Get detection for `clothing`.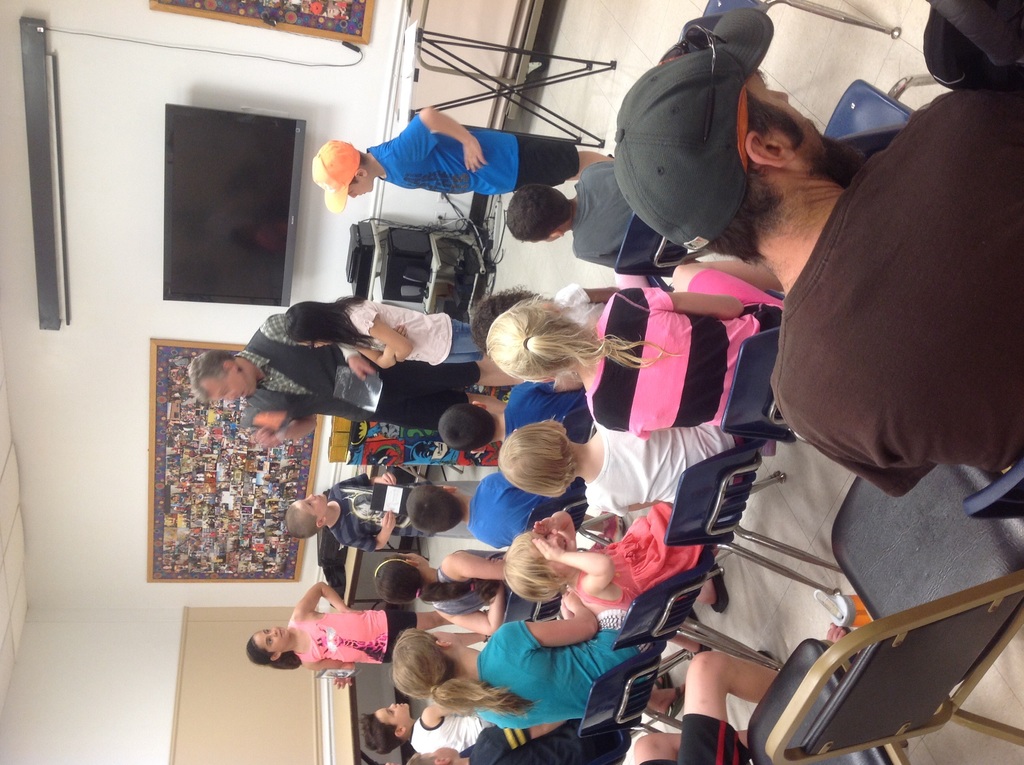
Detection: 777 52 1023 510.
